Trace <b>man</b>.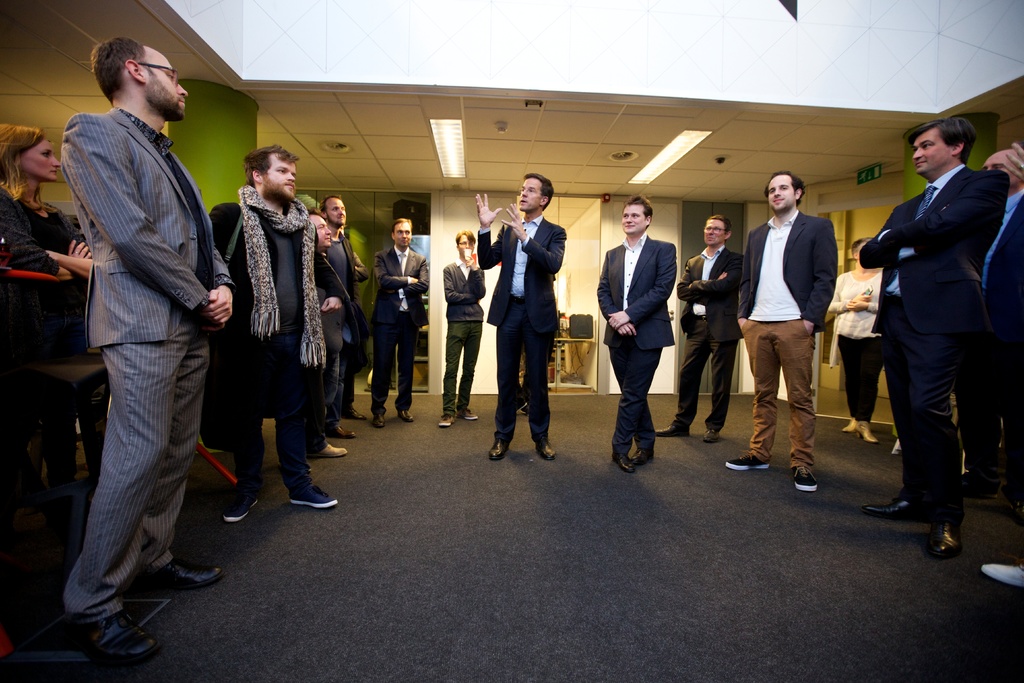
Traced to [left=204, top=145, right=341, bottom=530].
